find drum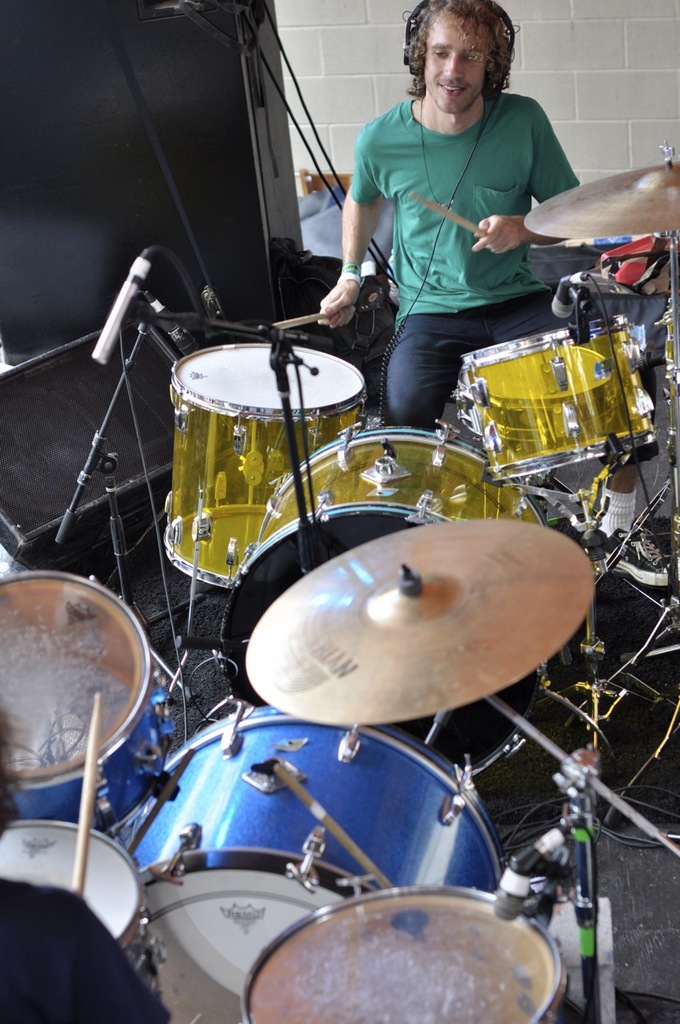
detection(216, 423, 547, 775)
